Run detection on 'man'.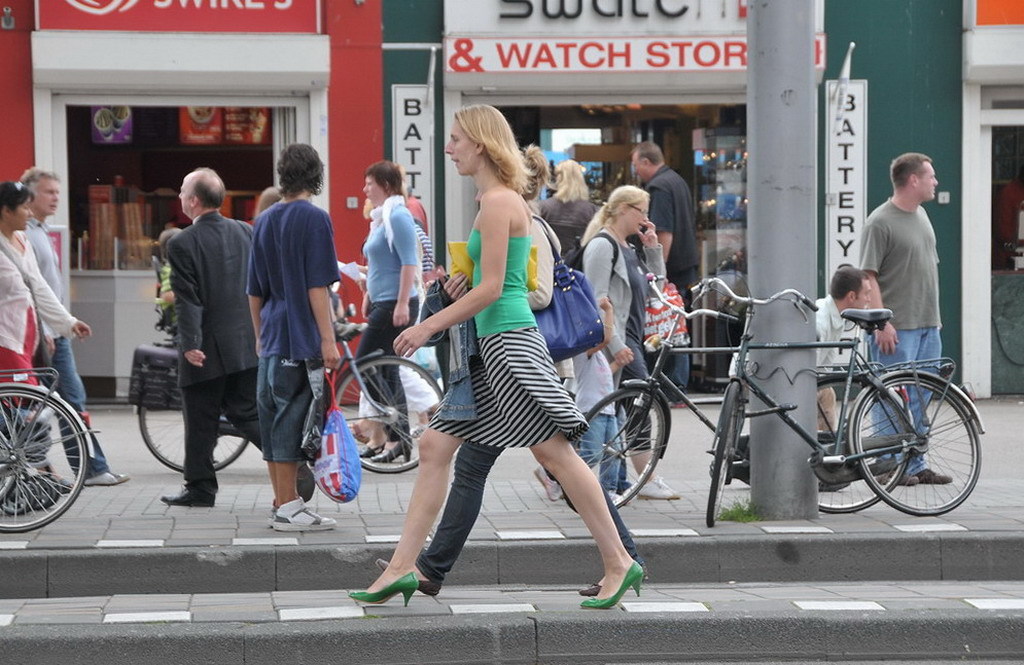
Result: pyautogui.locateOnScreen(856, 149, 961, 494).
